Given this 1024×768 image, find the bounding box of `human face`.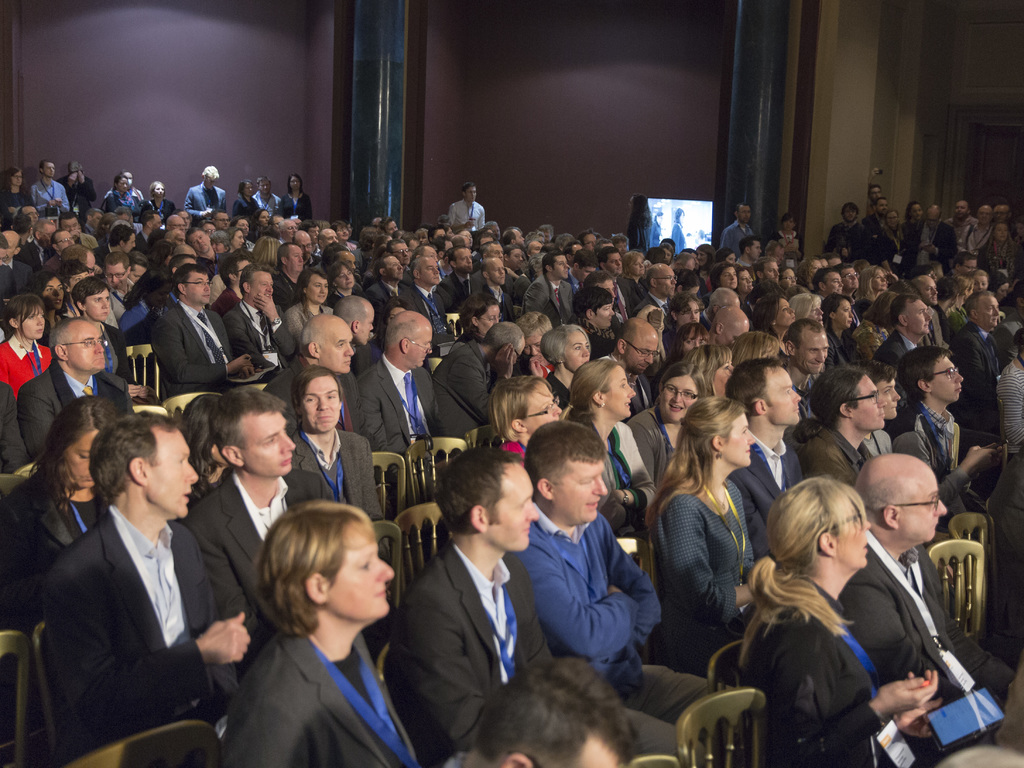
select_region(67, 271, 92, 290).
